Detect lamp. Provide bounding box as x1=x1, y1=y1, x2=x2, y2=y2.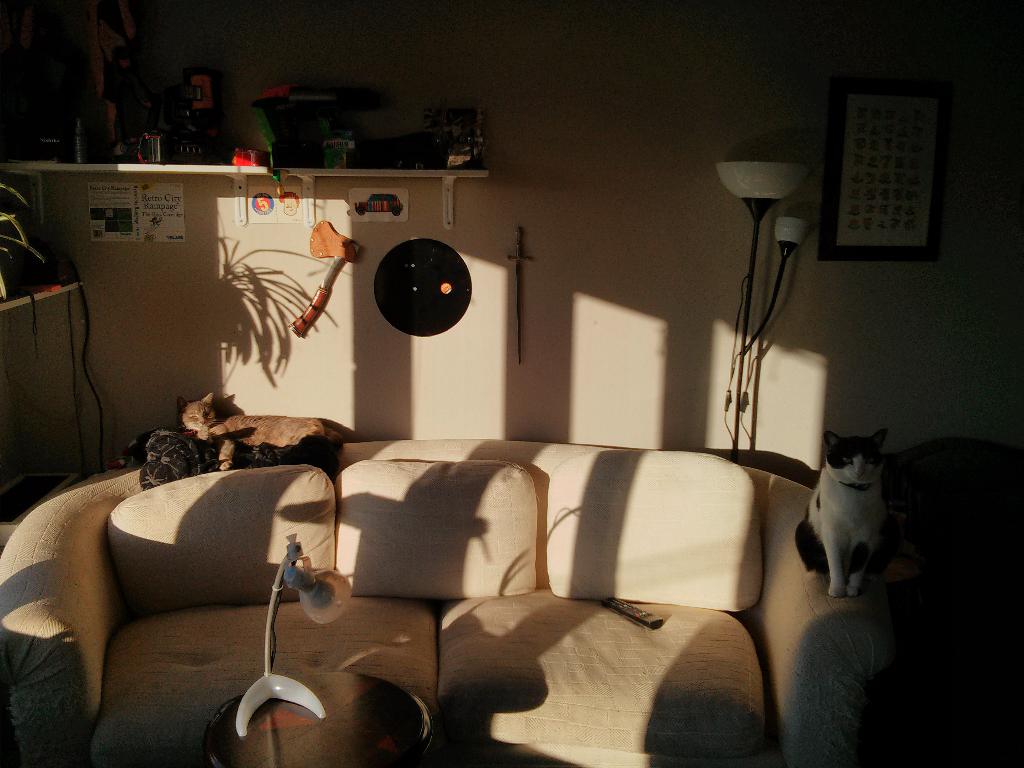
x1=234, y1=533, x2=350, y2=737.
